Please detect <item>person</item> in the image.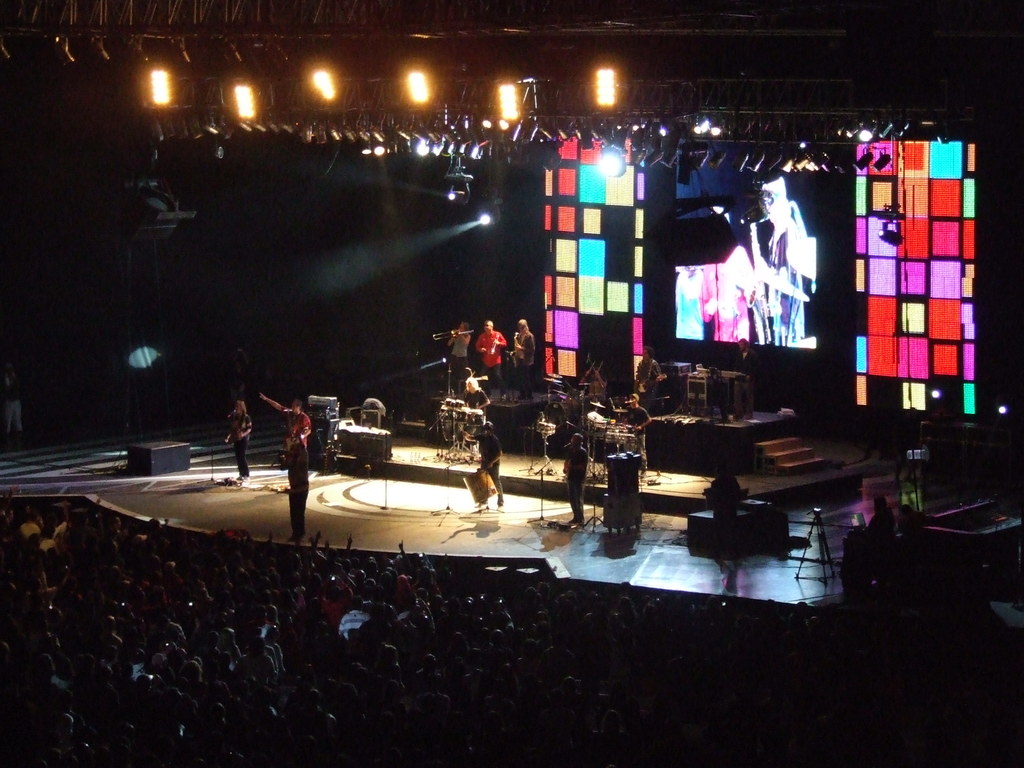
620,390,646,472.
